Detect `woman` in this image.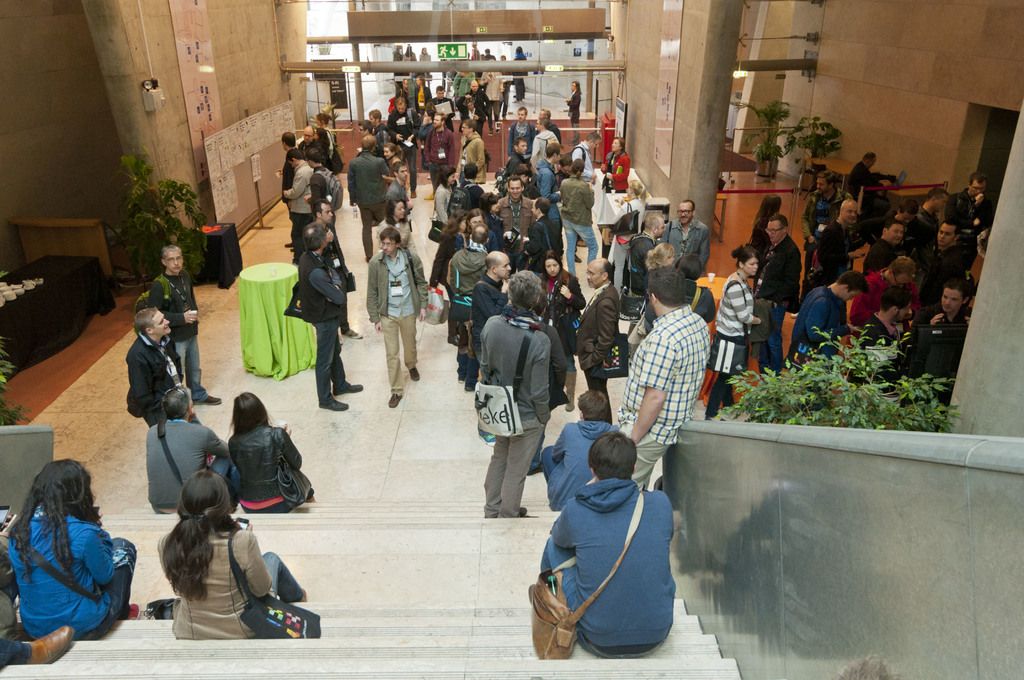
Detection: [x1=400, y1=44, x2=417, y2=61].
